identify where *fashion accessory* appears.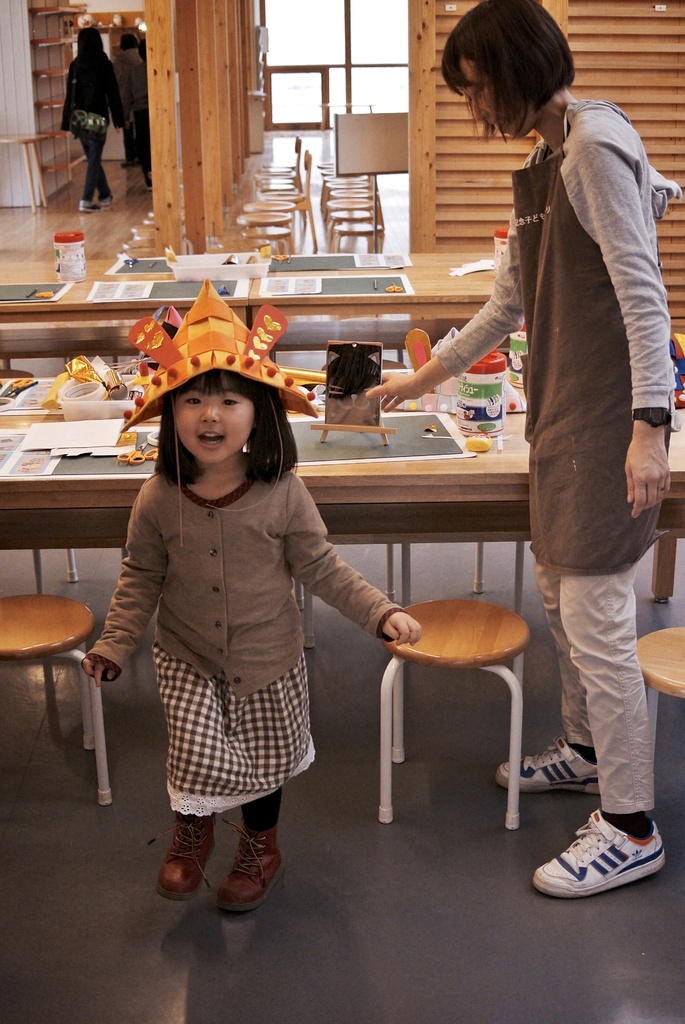
Appears at <region>70, 60, 110, 139</region>.
